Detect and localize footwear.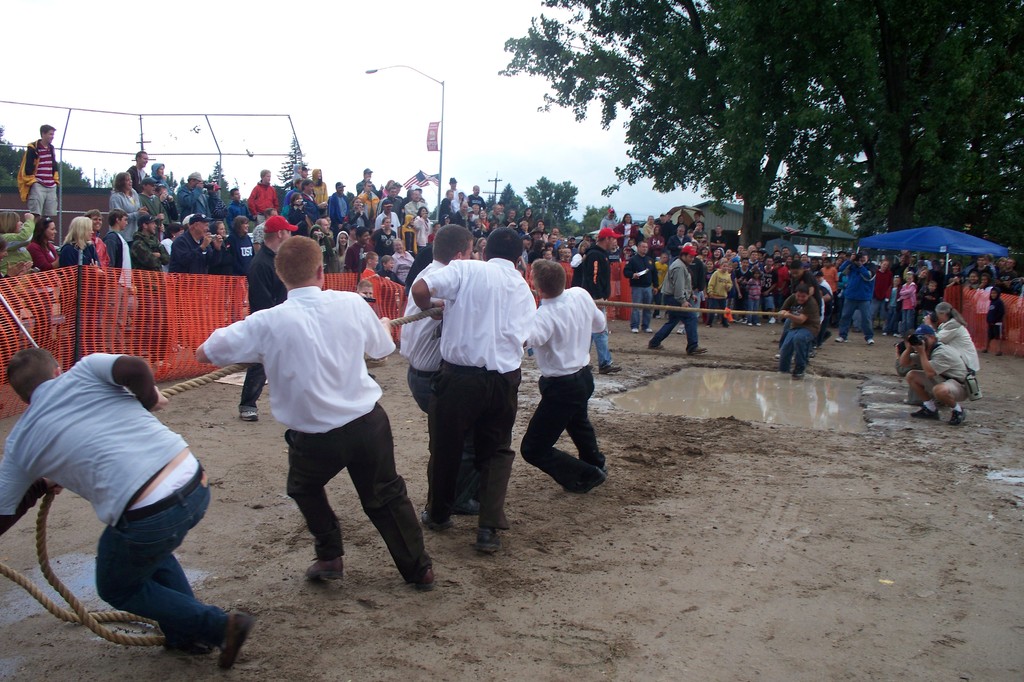
Localized at locate(598, 364, 625, 376).
